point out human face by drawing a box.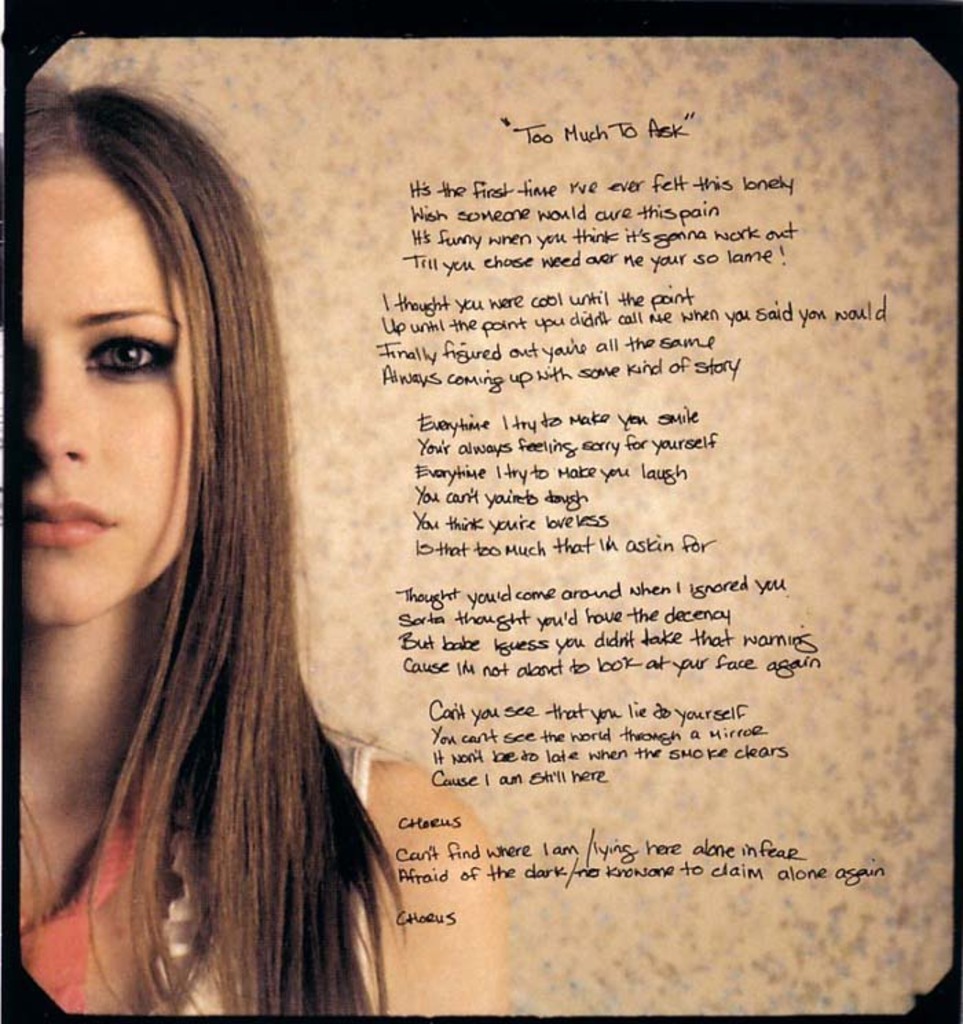
(23,161,202,629).
